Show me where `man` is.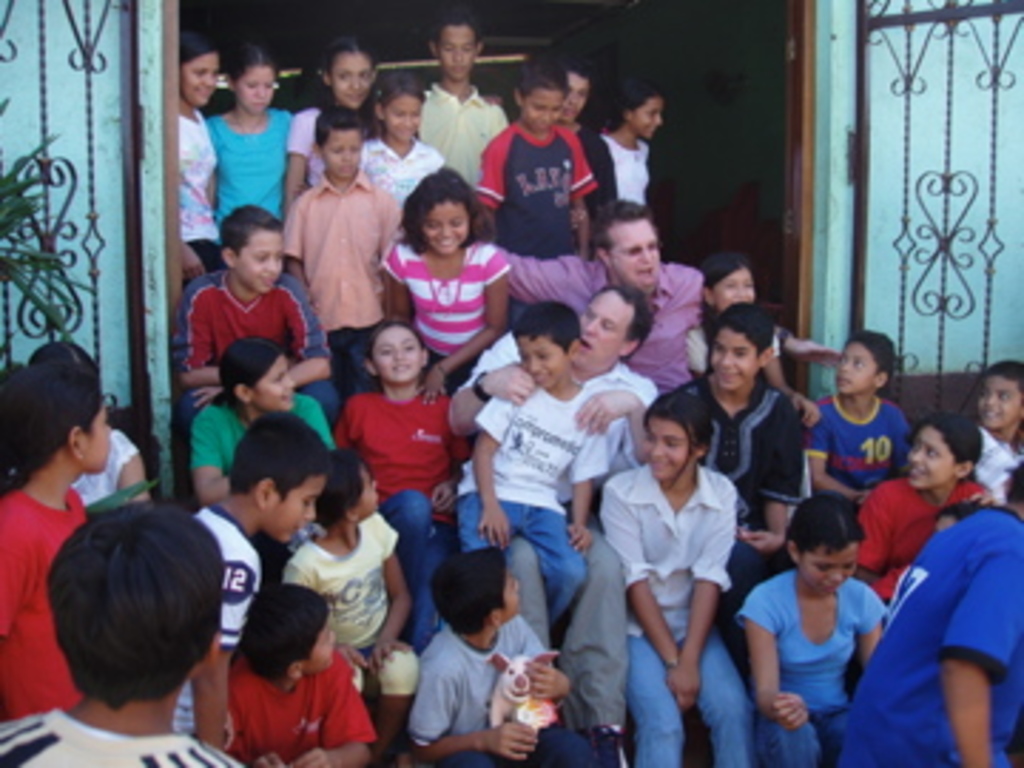
`man` is at select_region(444, 284, 674, 748).
